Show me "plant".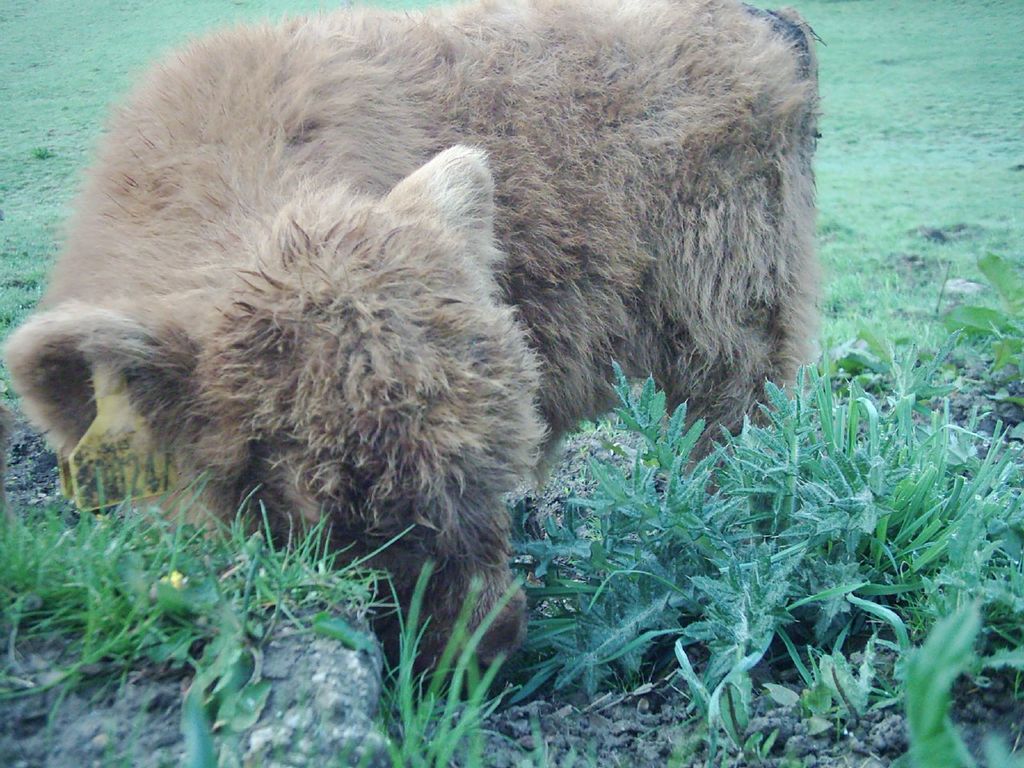
"plant" is here: select_region(502, 362, 1023, 749).
